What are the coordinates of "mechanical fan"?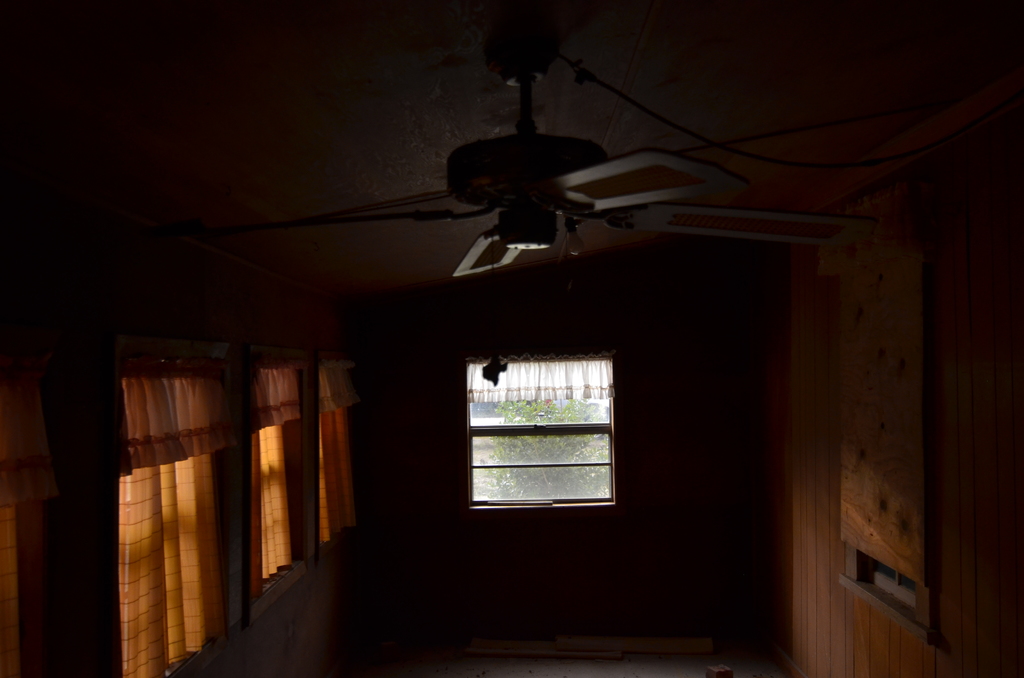
BBox(259, 21, 925, 277).
